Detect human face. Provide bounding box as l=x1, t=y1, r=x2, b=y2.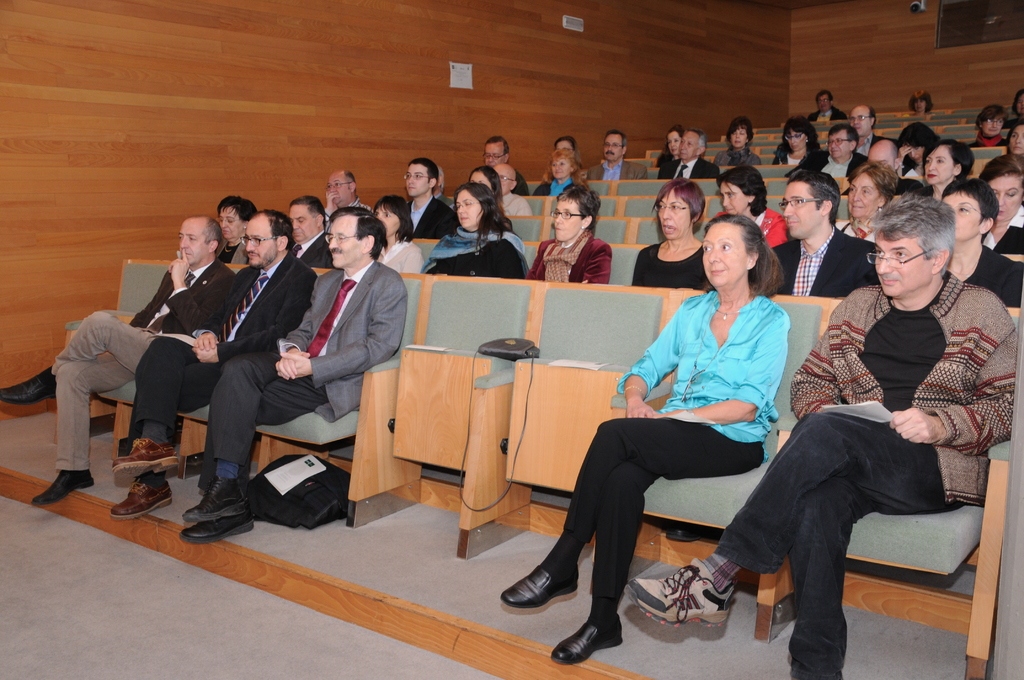
l=732, t=124, r=746, b=145.
